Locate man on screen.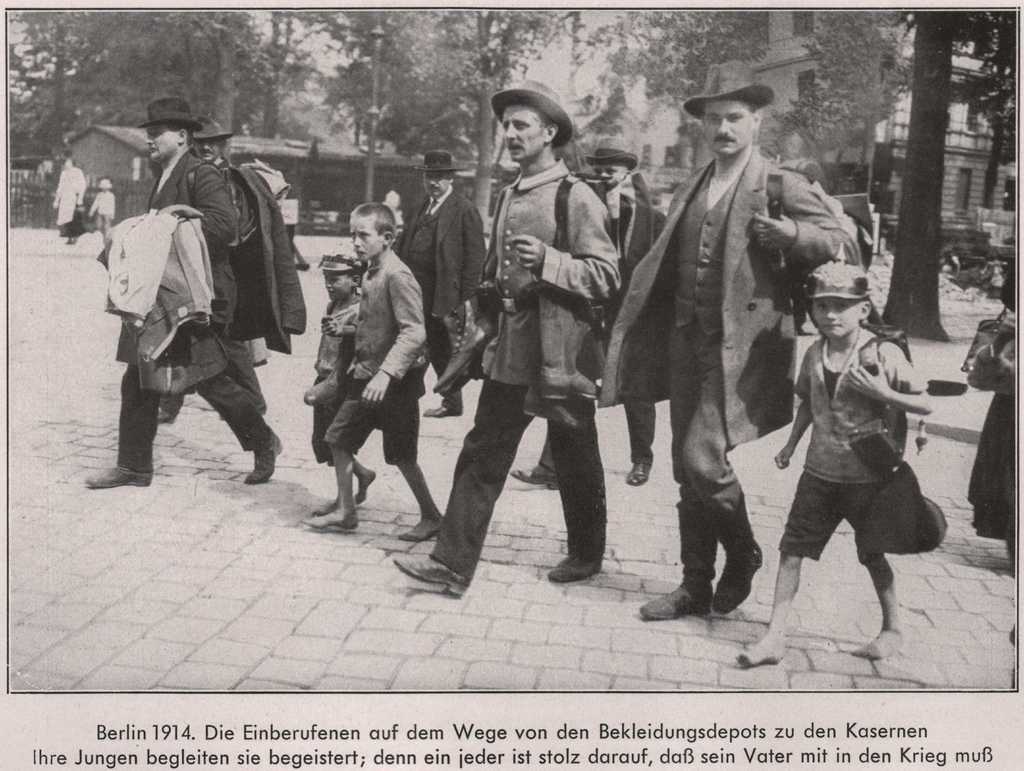
On screen at box(598, 54, 867, 620).
